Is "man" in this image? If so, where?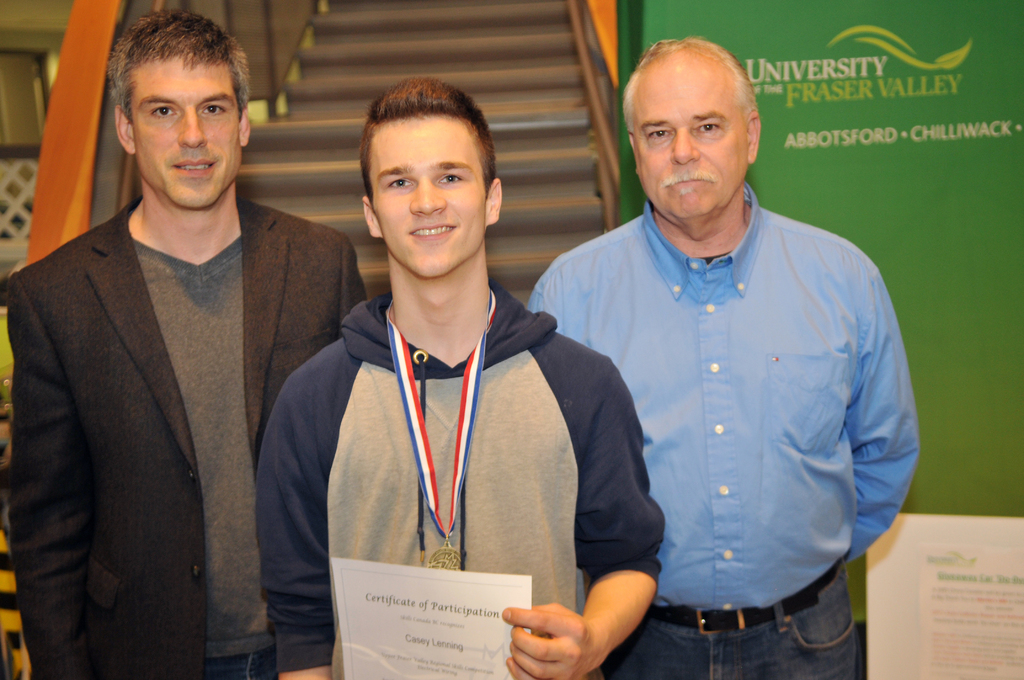
Yes, at BBox(6, 10, 362, 679).
